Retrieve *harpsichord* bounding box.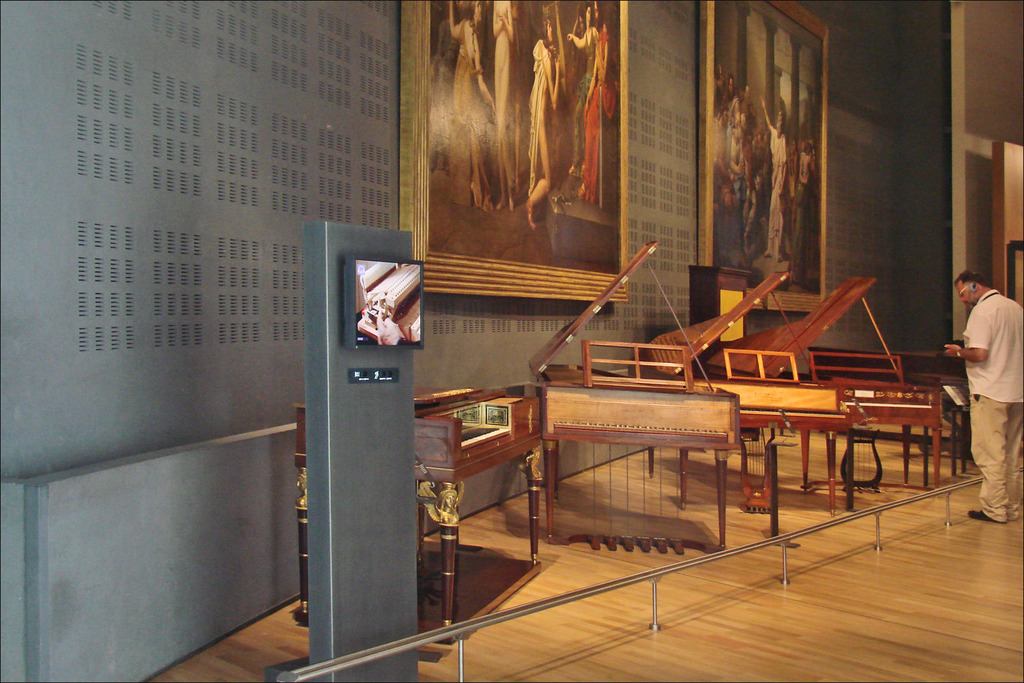
Bounding box: Rect(635, 269, 858, 512).
